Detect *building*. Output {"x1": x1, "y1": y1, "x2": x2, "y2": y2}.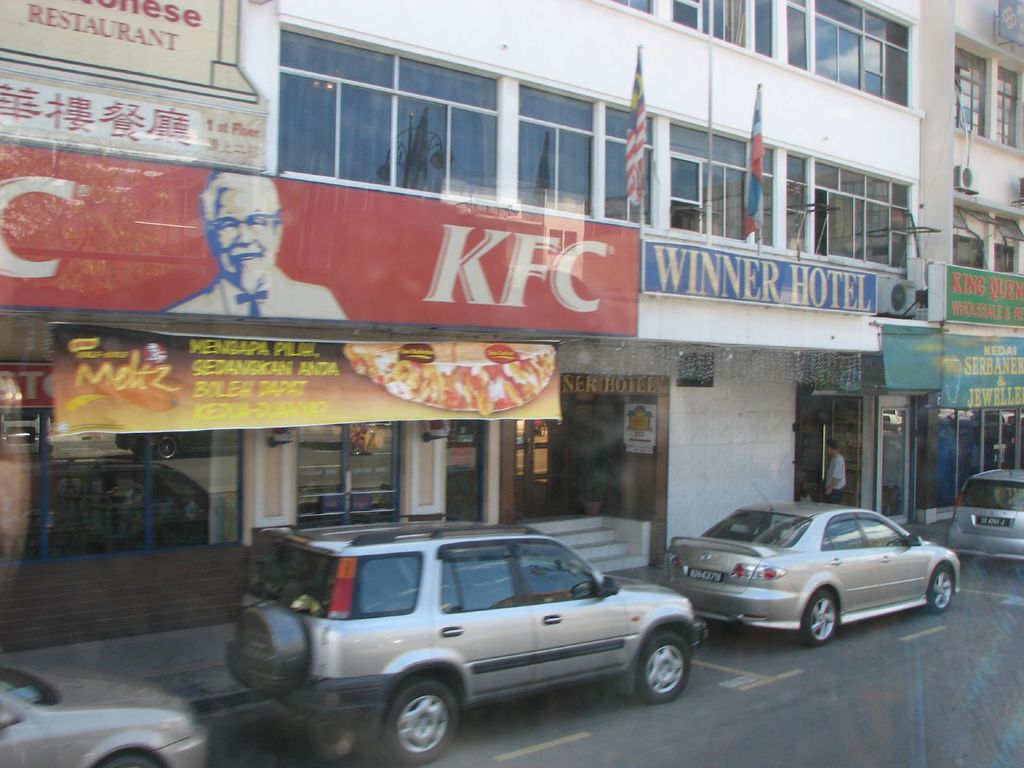
{"x1": 0, "y1": 0, "x2": 1023, "y2": 577}.
